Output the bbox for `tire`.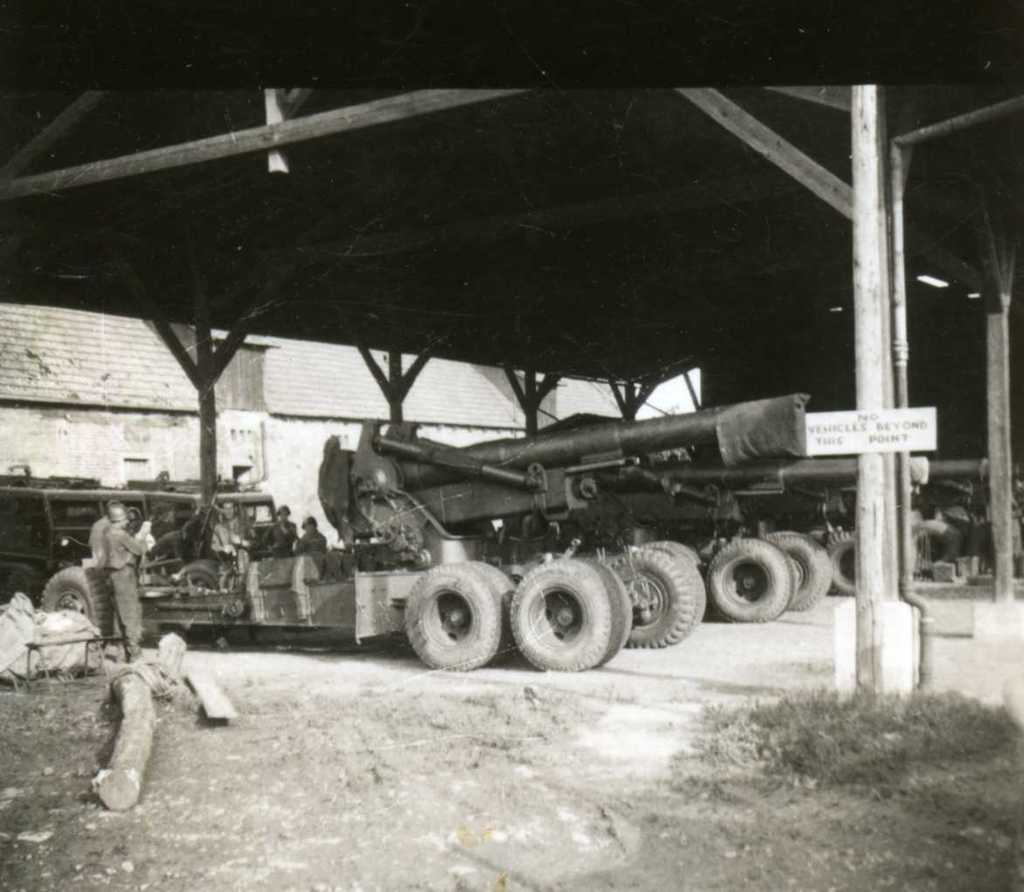
bbox=(765, 531, 830, 612).
